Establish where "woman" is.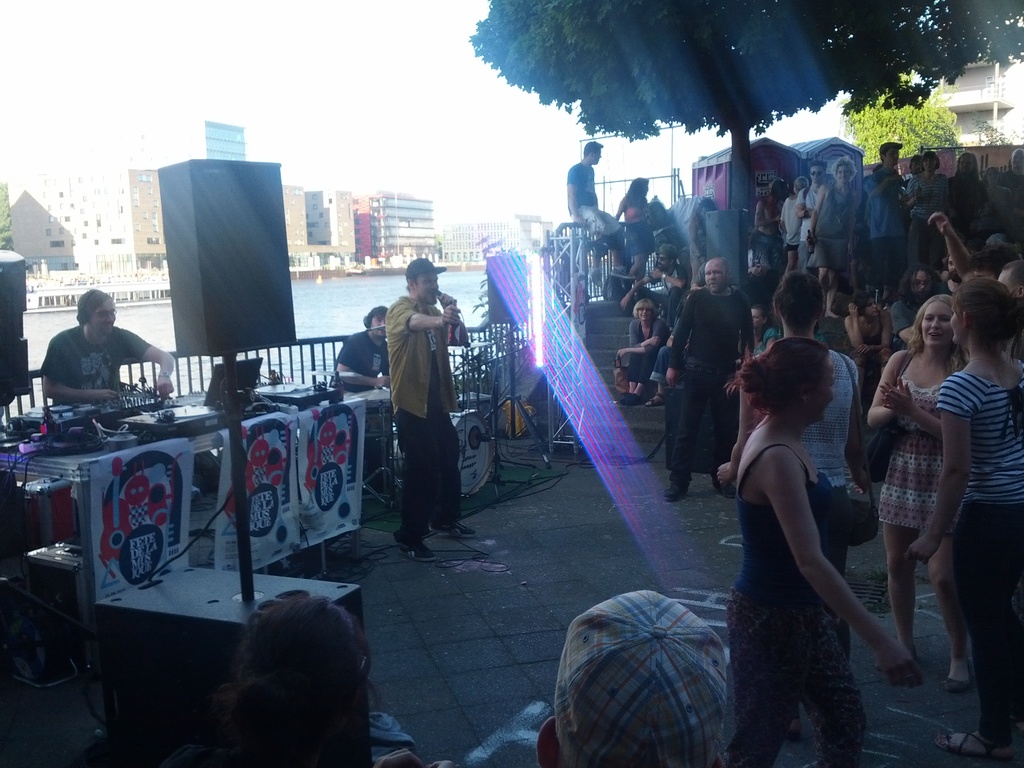
Established at (left=801, top=150, right=858, bottom=307).
